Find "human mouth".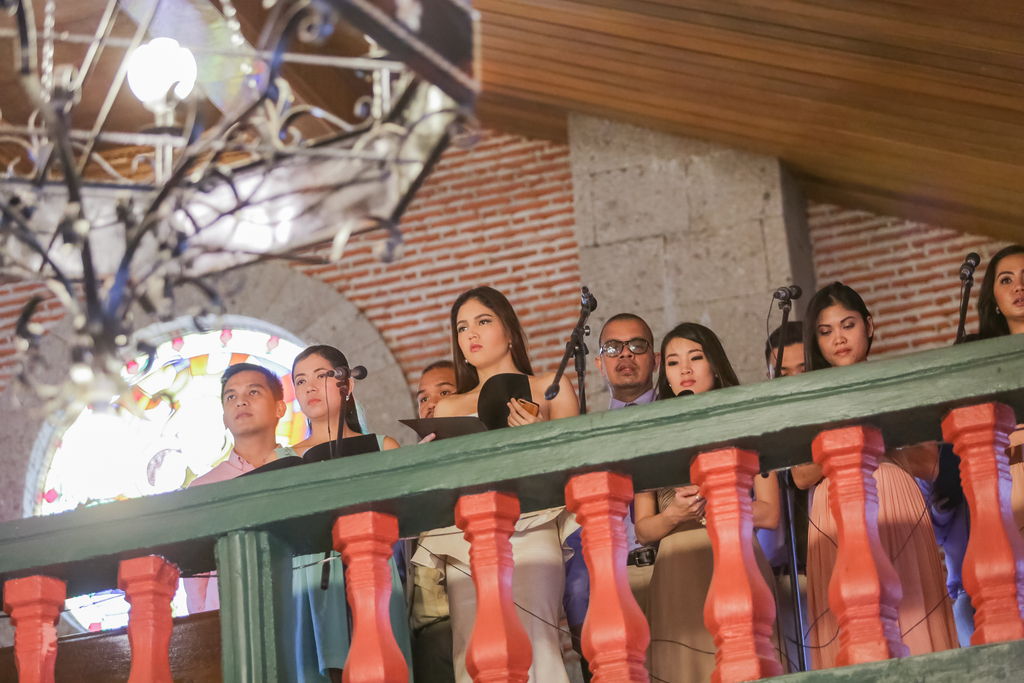
box(613, 363, 638, 378).
